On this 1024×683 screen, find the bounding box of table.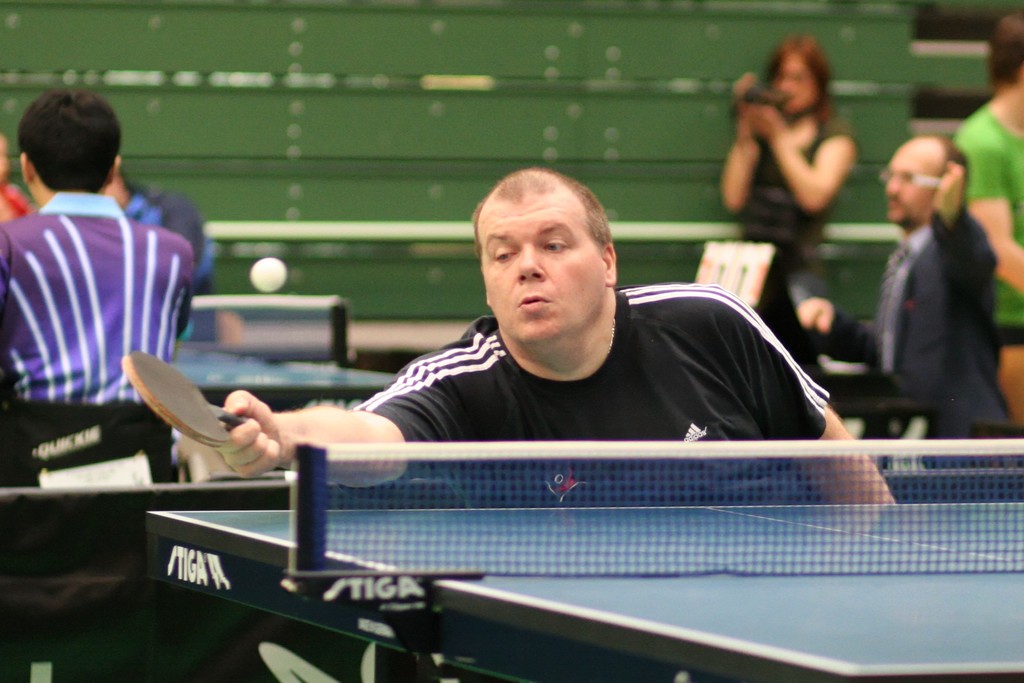
Bounding box: select_region(145, 499, 1023, 682).
